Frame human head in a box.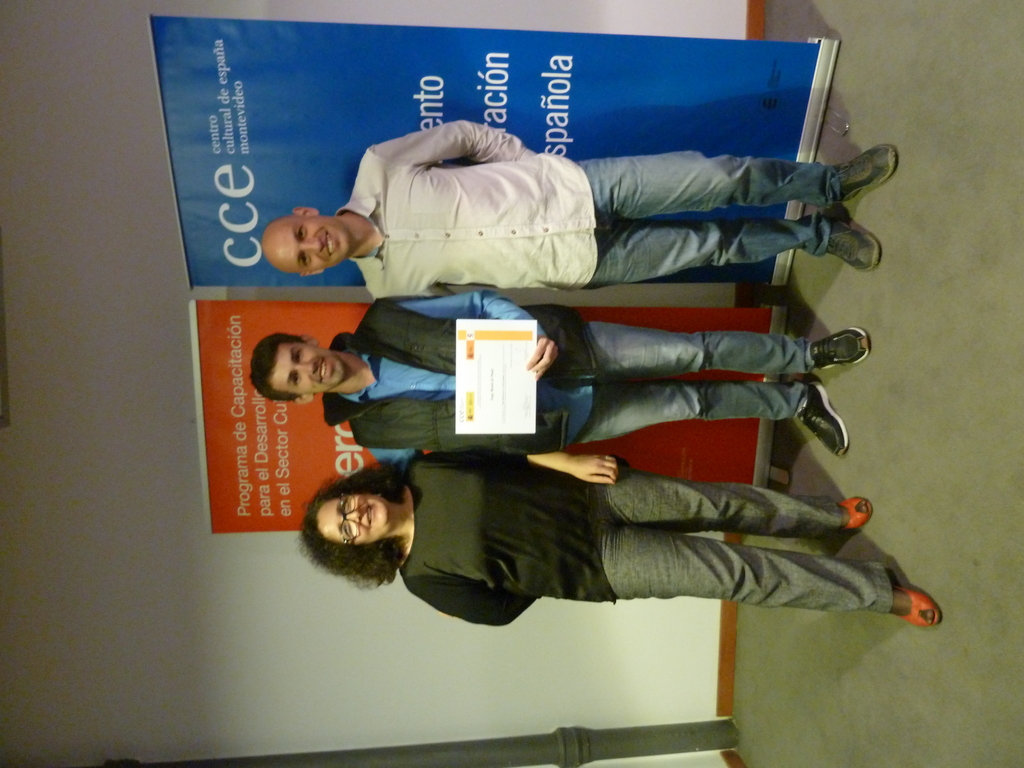
{"x1": 297, "y1": 477, "x2": 393, "y2": 580}.
